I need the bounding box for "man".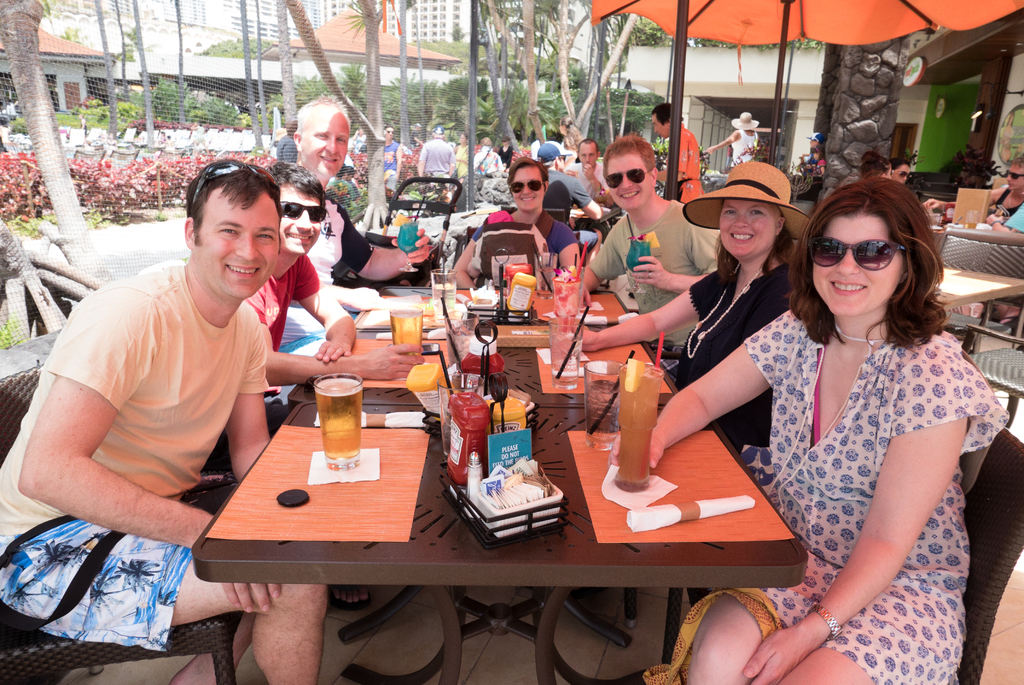
Here it is: crop(650, 100, 703, 202).
